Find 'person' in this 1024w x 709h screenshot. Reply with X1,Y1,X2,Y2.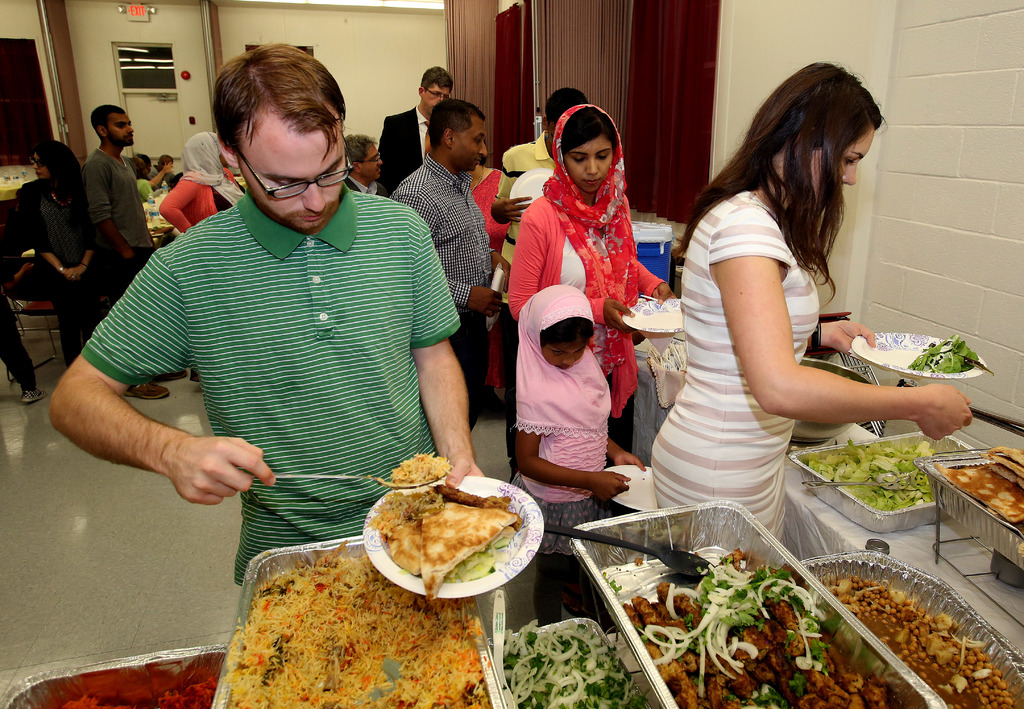
499,101,680,473.
